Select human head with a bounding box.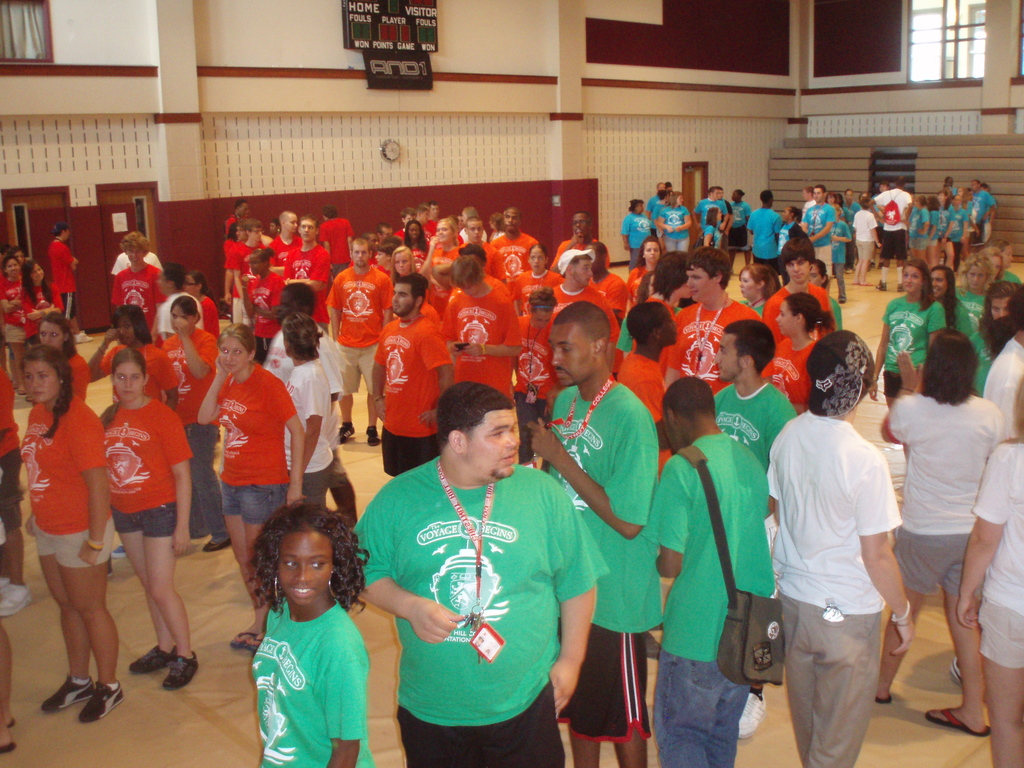
(x1=217, y1=326, x2=257, y2=373).
